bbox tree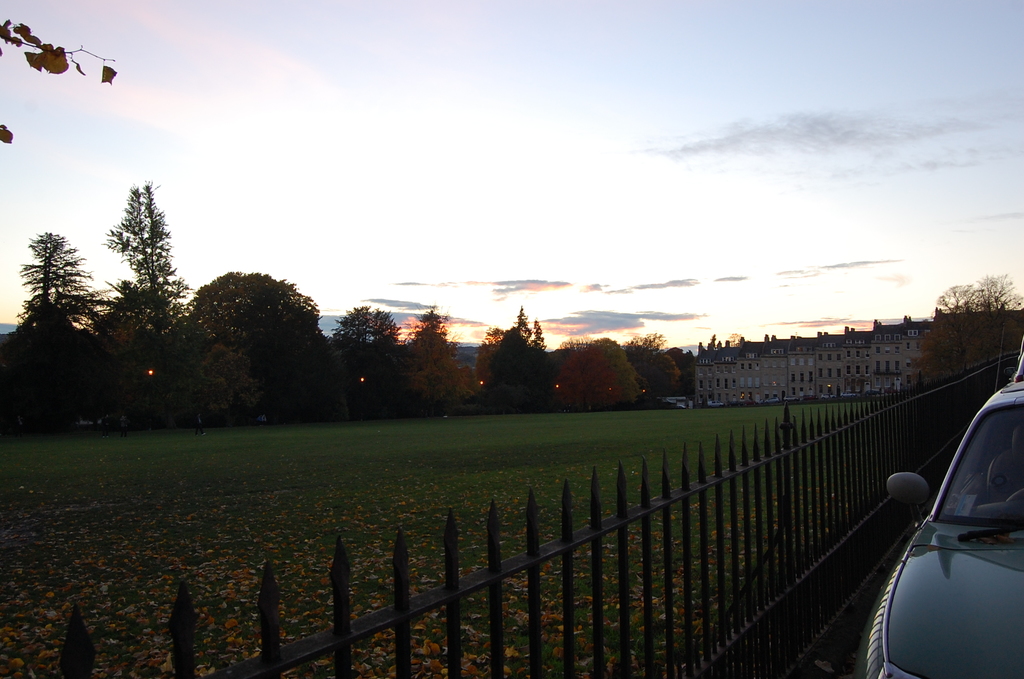
17 228 98 332
